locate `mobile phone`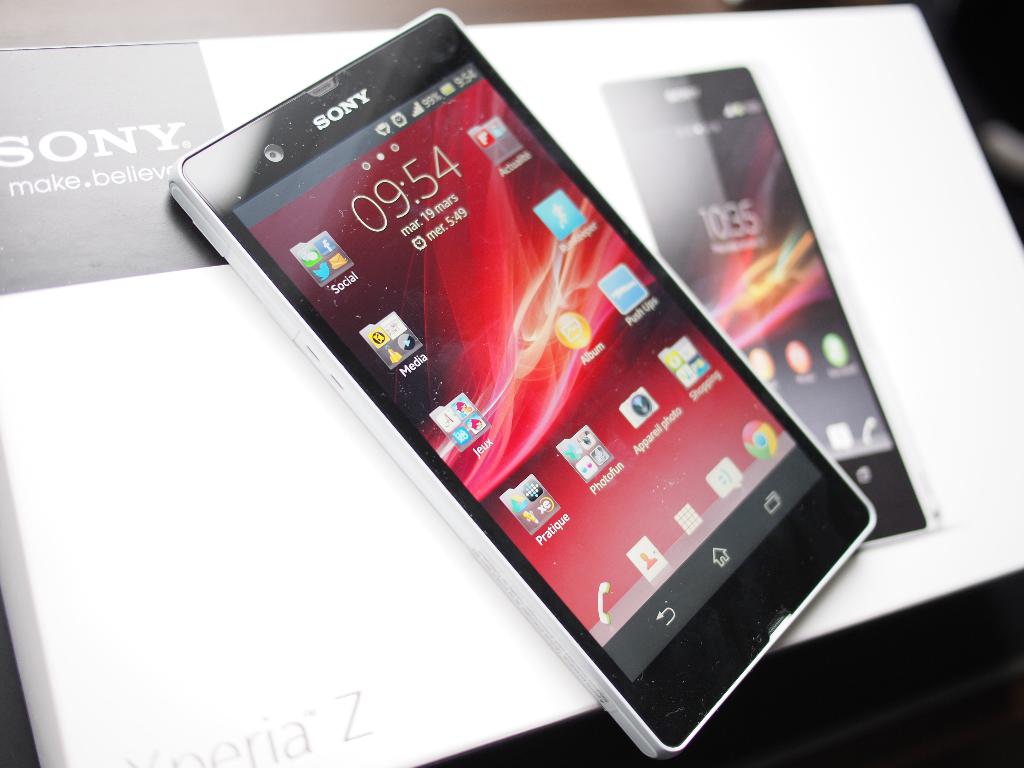
pyautogui.locateOnScreen(600, 61, 929, 532)
